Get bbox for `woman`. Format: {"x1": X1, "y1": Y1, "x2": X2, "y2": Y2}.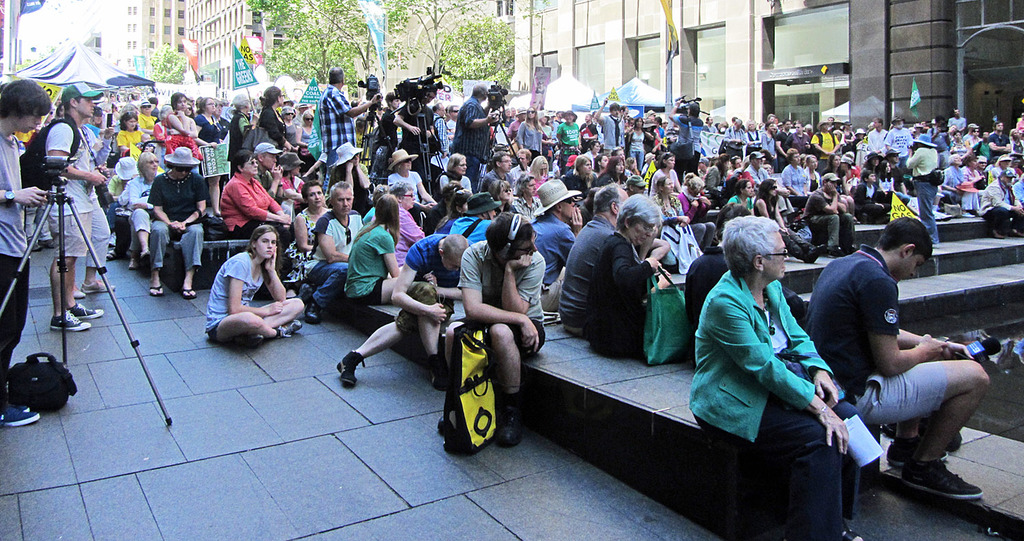
{"x1": 514, "y1": 103, "x2": 545, "y2": 160}.
